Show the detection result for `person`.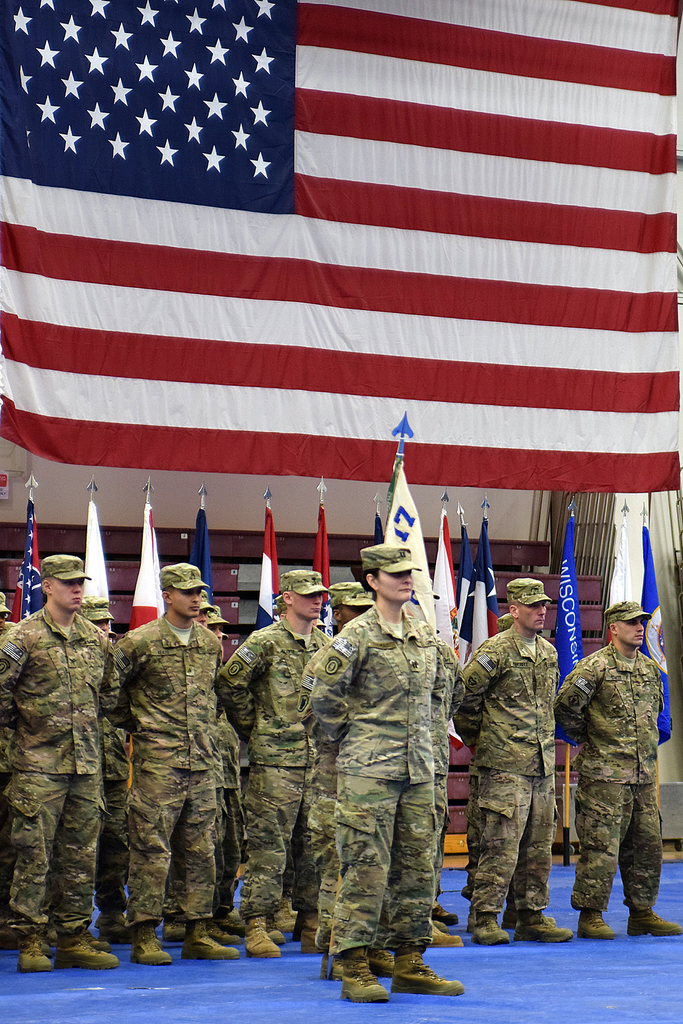
570,603,664,954.
